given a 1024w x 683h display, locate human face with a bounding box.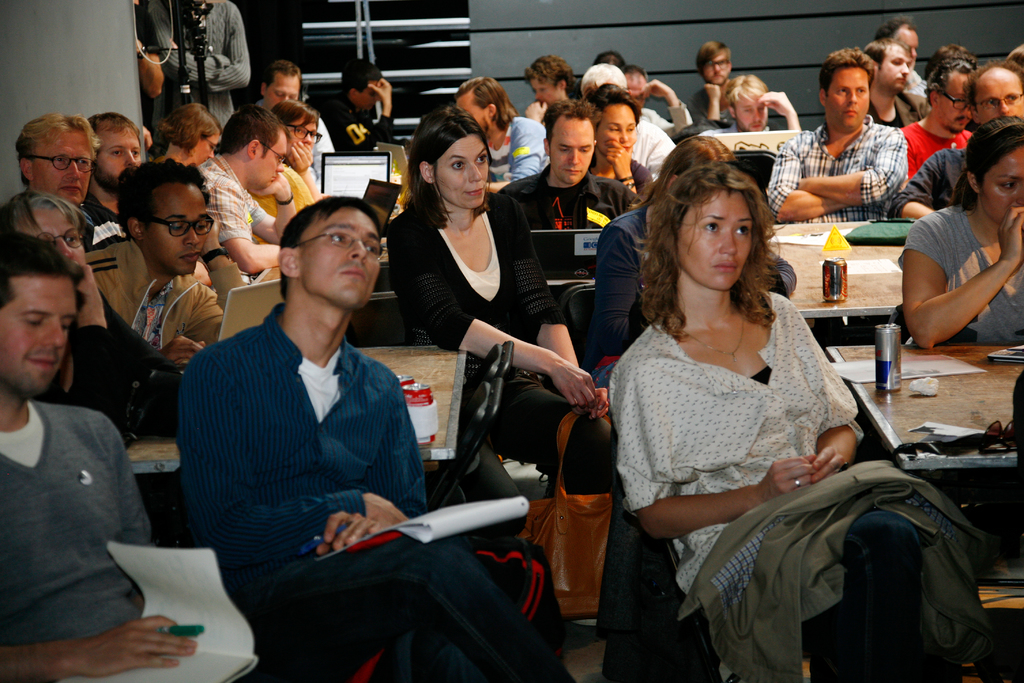
Located: 989:149:1023:224.
